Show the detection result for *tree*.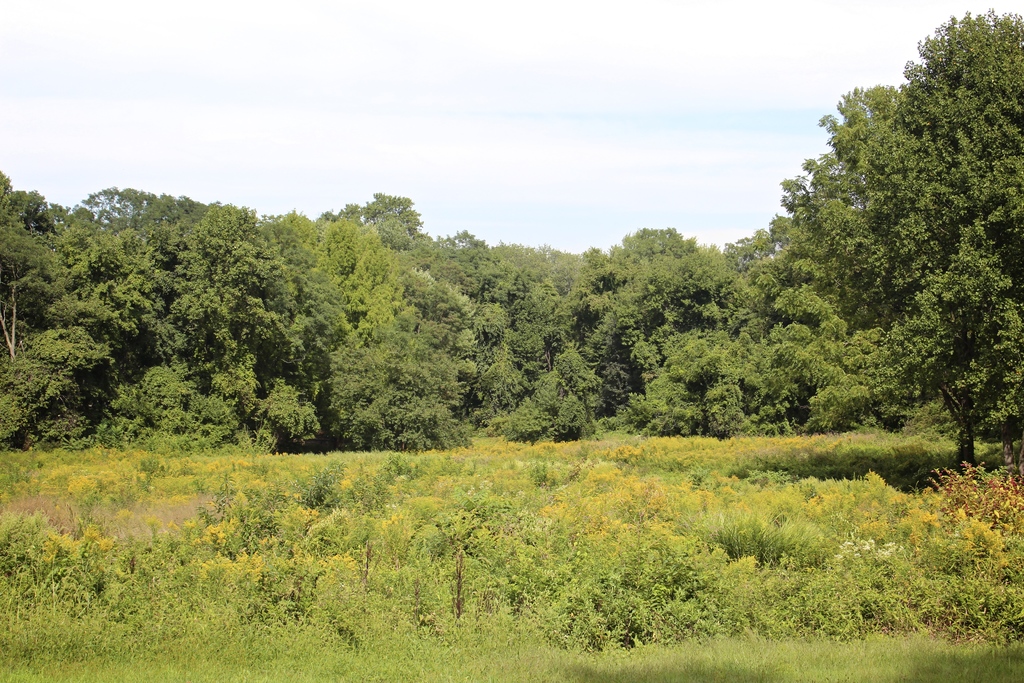
crop(484, 247, 594, 311).
